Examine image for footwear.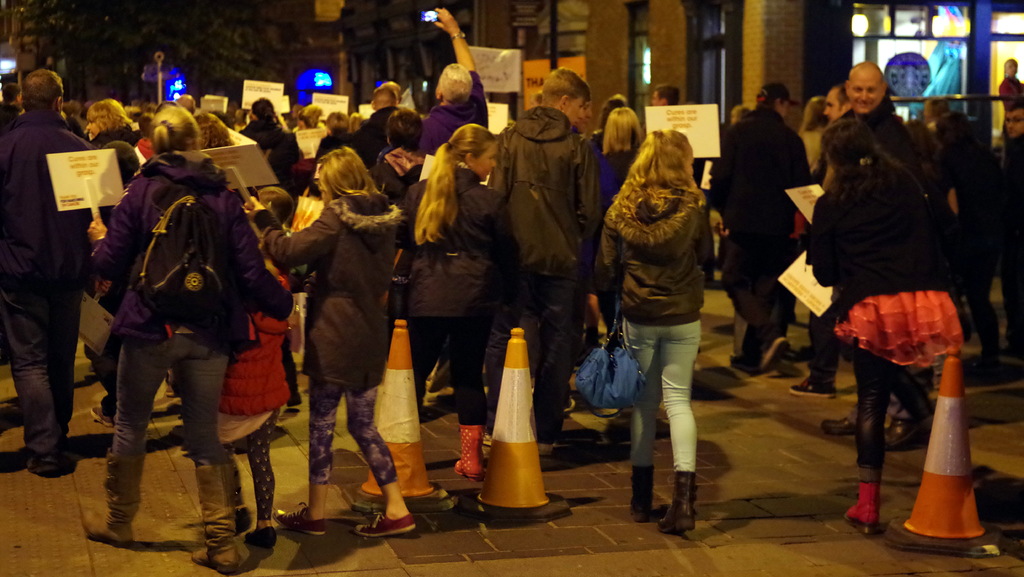
Examination result: (765,341,785,371).
